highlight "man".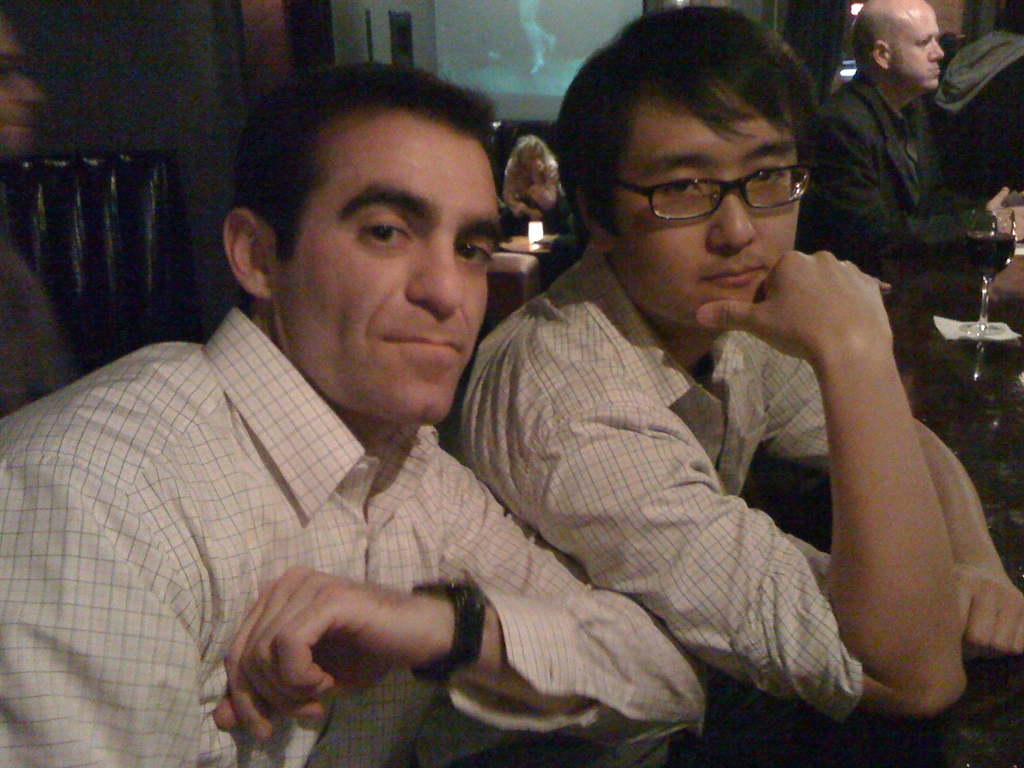
Highlighted region: pyautogui.locateOnScreen(793, 0, 1023, 301).
